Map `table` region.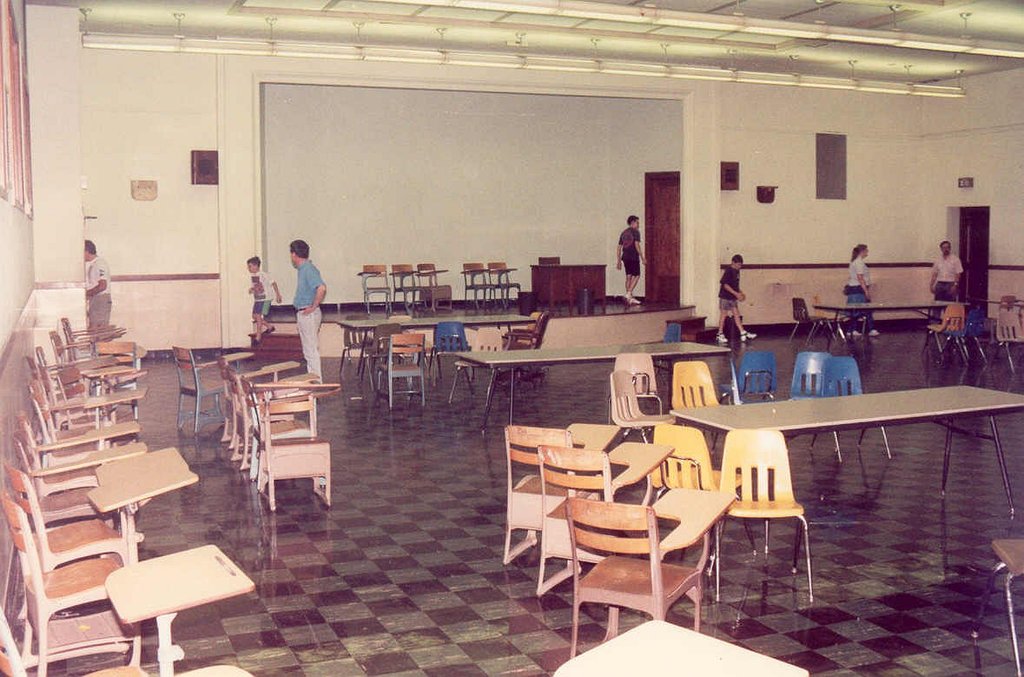
Mapped to [left=191, top=346, right=252, bottom=380].
